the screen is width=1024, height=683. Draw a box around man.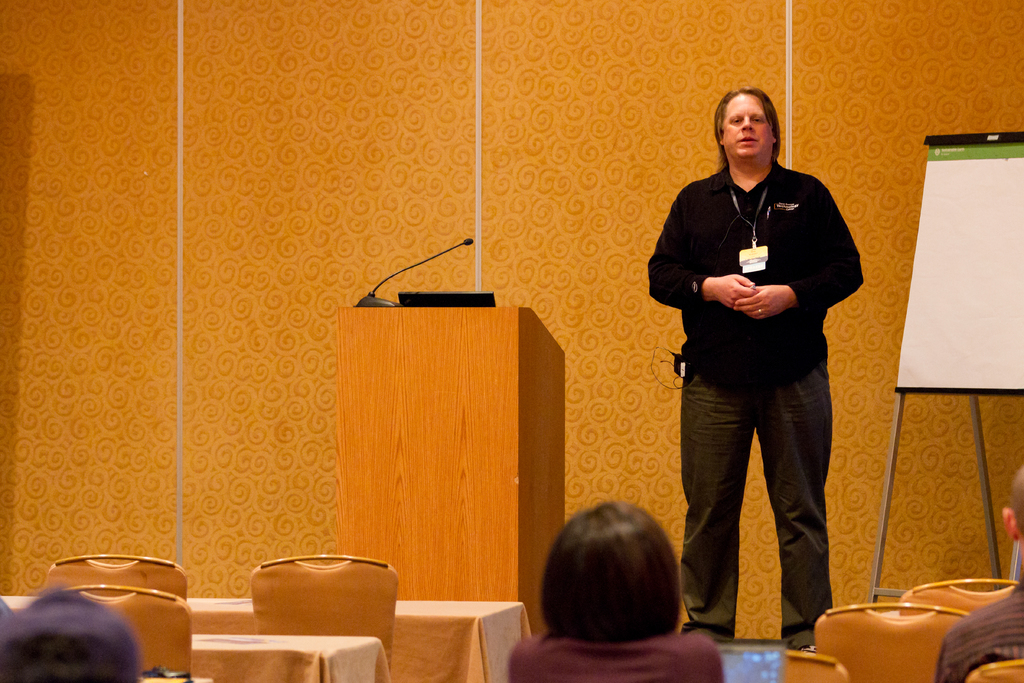
650 94 861 642.
